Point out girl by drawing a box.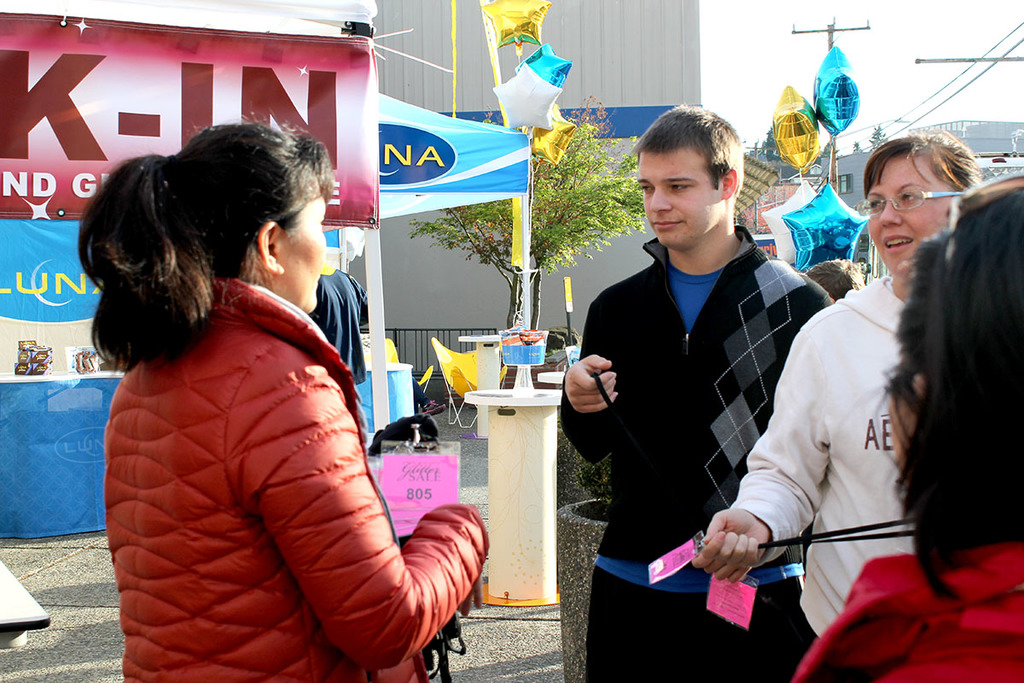
<bbox>793, 178, 1023, 682</bbox>.
